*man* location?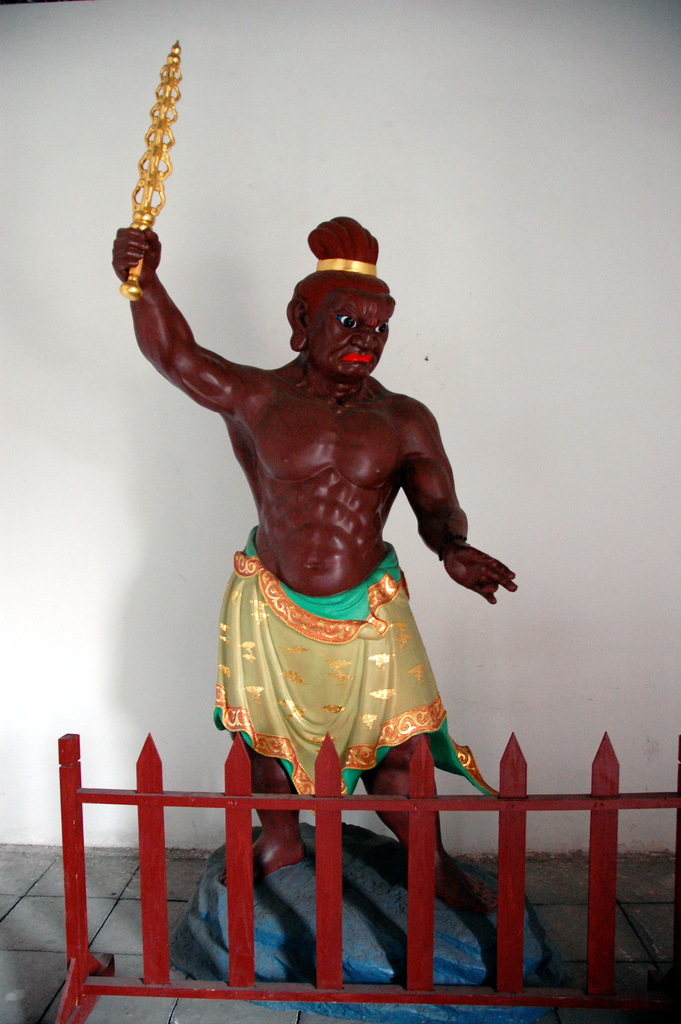
(143, 178, 511, 1023)
